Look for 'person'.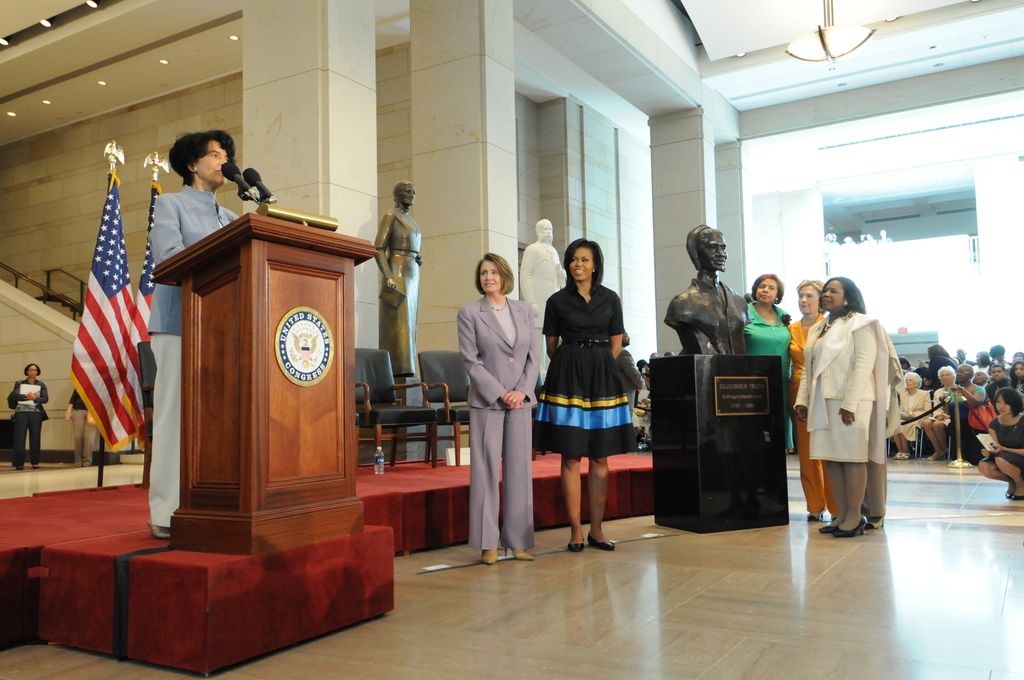
Found: 925/341/1023/380.
